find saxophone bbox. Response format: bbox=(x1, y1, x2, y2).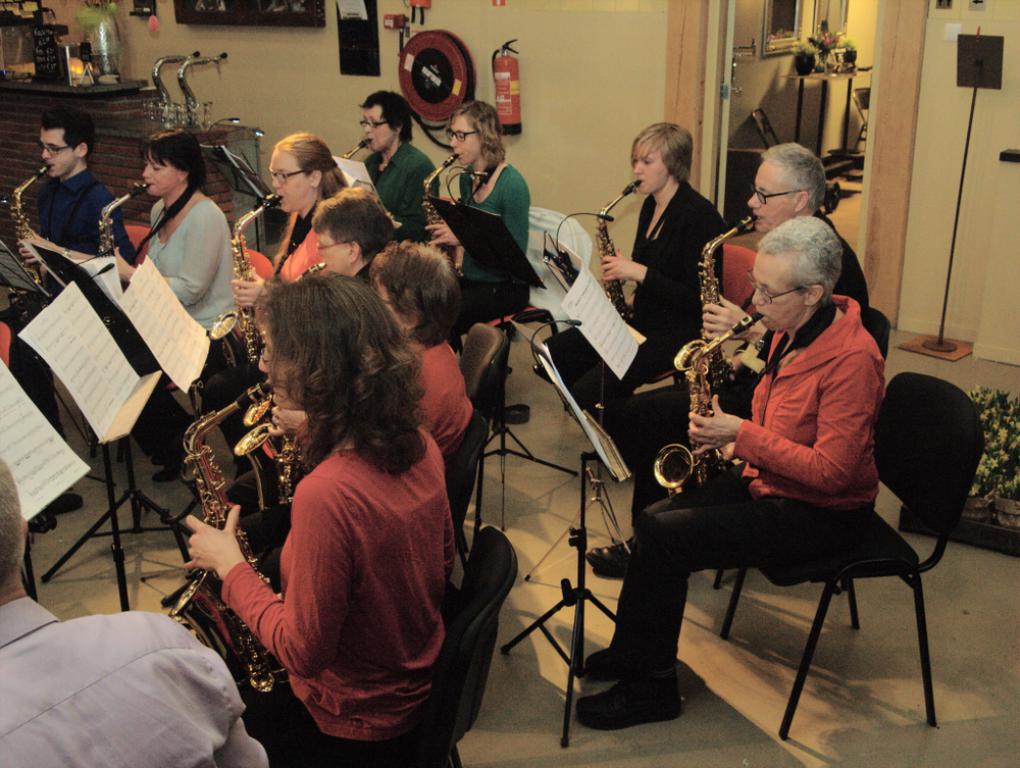
bbox=(592, 175, 646, 322).
